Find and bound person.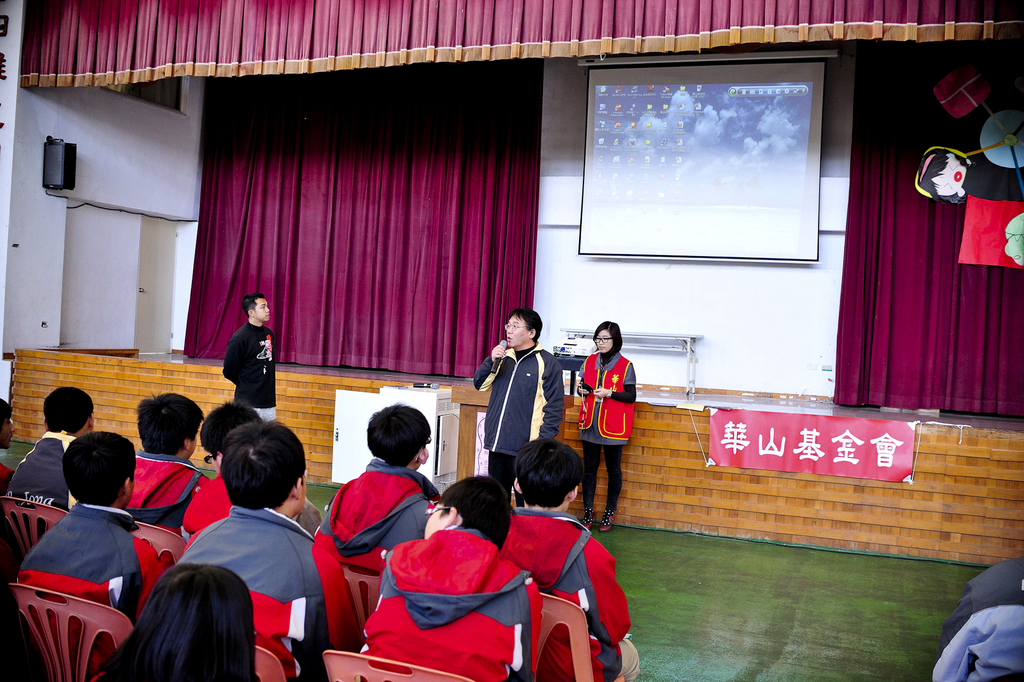
Bound: 216:295:280:437.
